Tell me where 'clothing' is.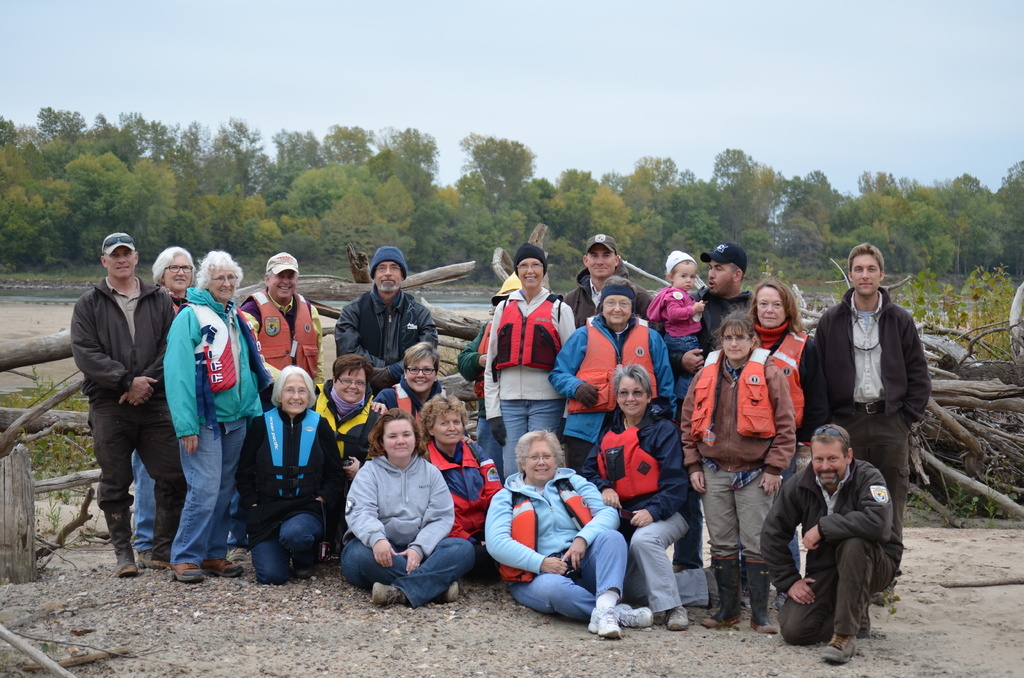
'clothing' is at select_region(481, 286, 577, 471).
